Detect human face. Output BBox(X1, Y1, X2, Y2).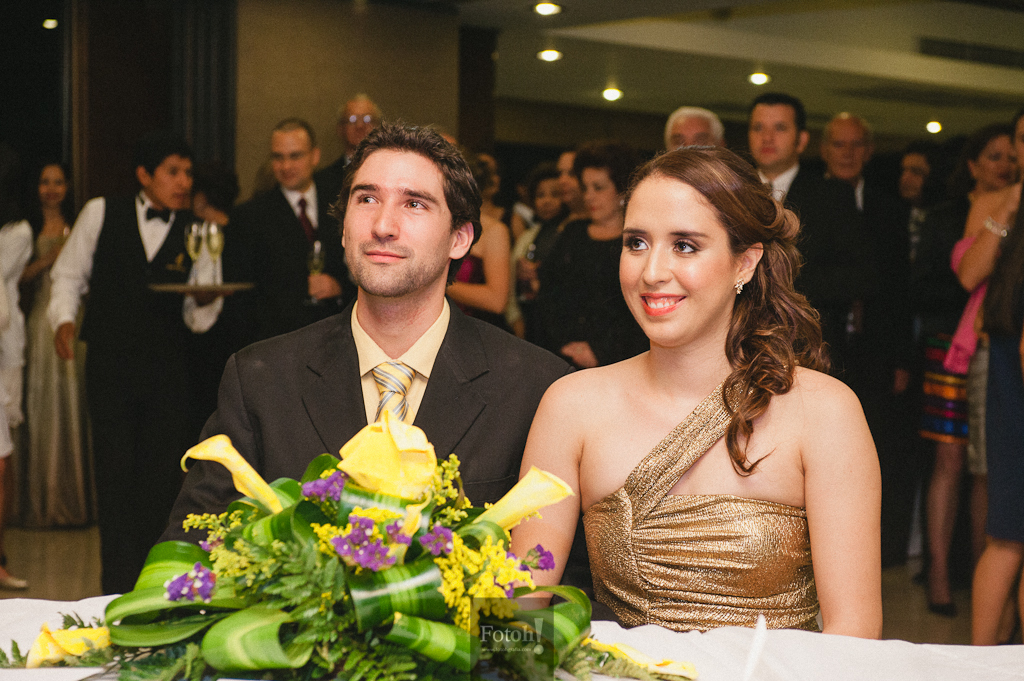
BBox(269, 132, 313, 186).
